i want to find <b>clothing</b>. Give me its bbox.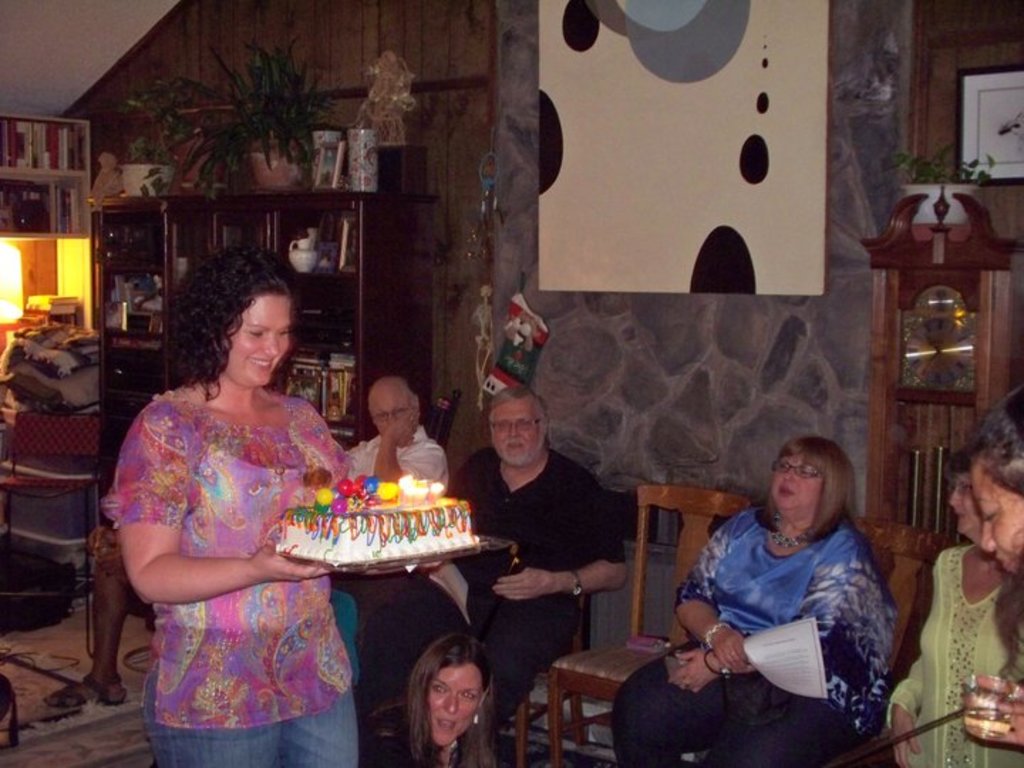
detection(610, 506, 902, 767).
